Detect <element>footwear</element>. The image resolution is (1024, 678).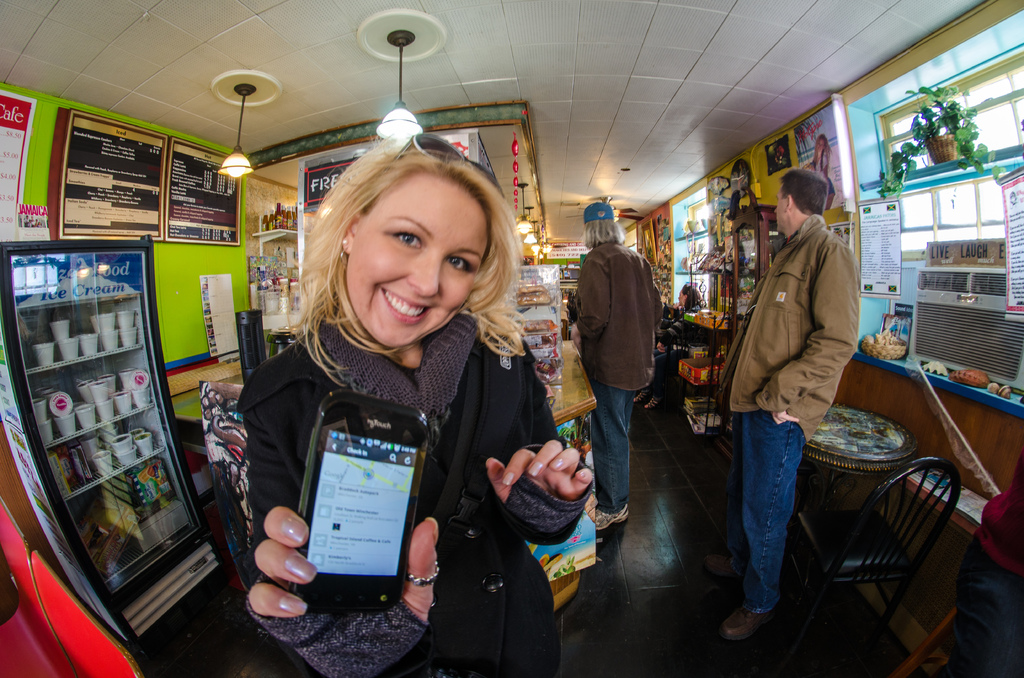
bbox(646, 390, 666, 407).
